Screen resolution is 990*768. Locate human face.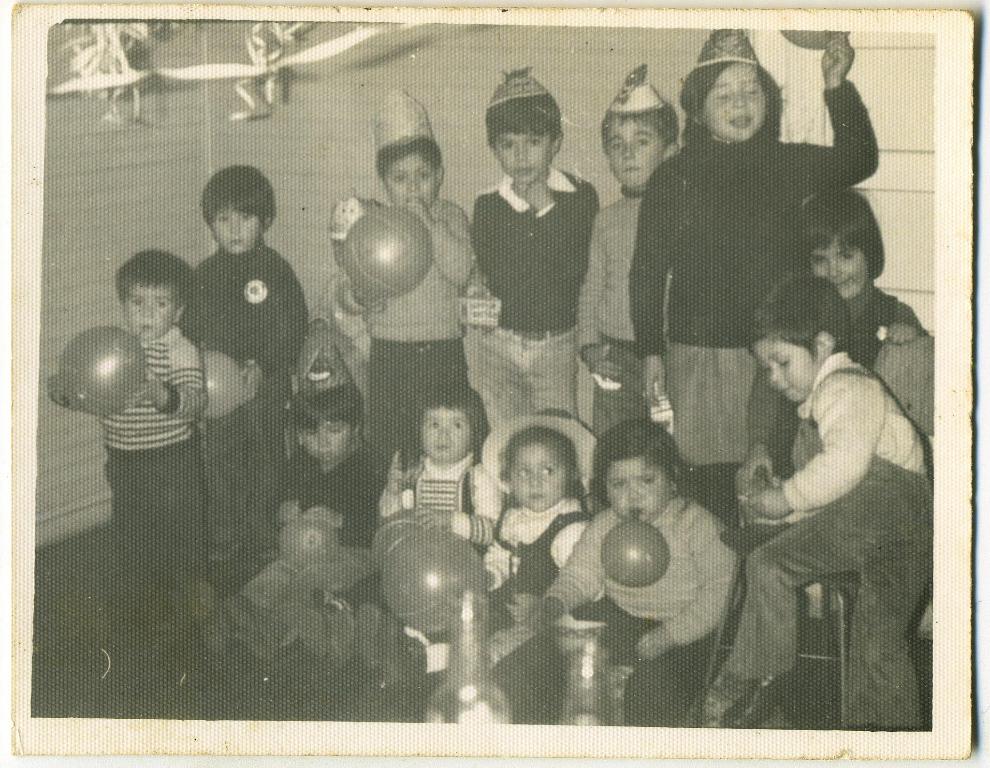
x1=710 y1=64 x2=761 y2=135.
